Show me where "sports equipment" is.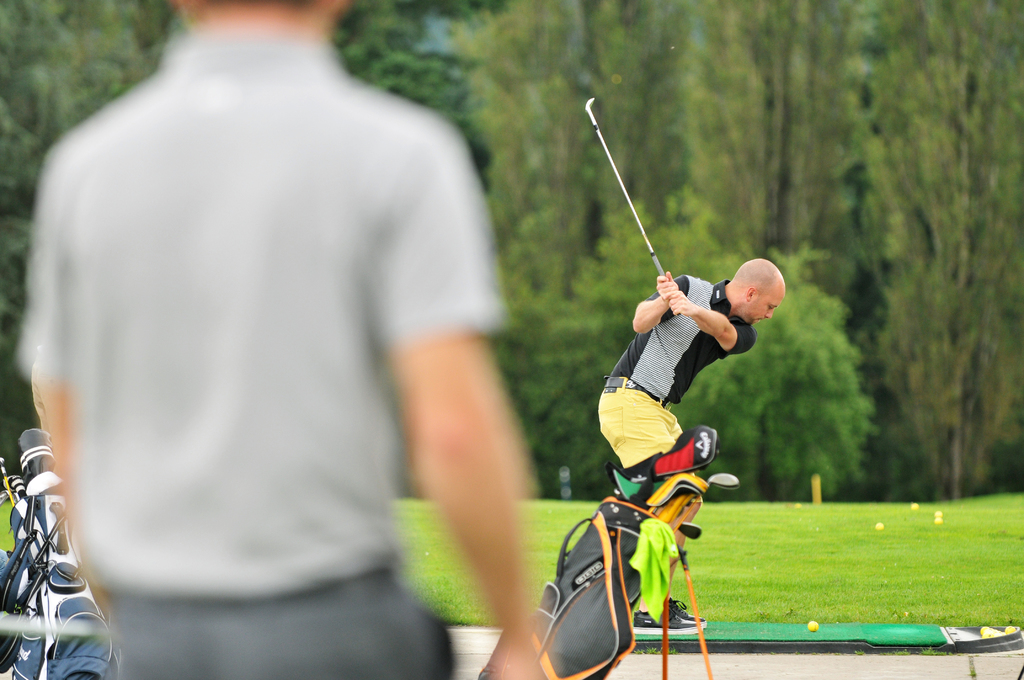
"sports equipment" is at bbox(792, 501, 811, 514).
